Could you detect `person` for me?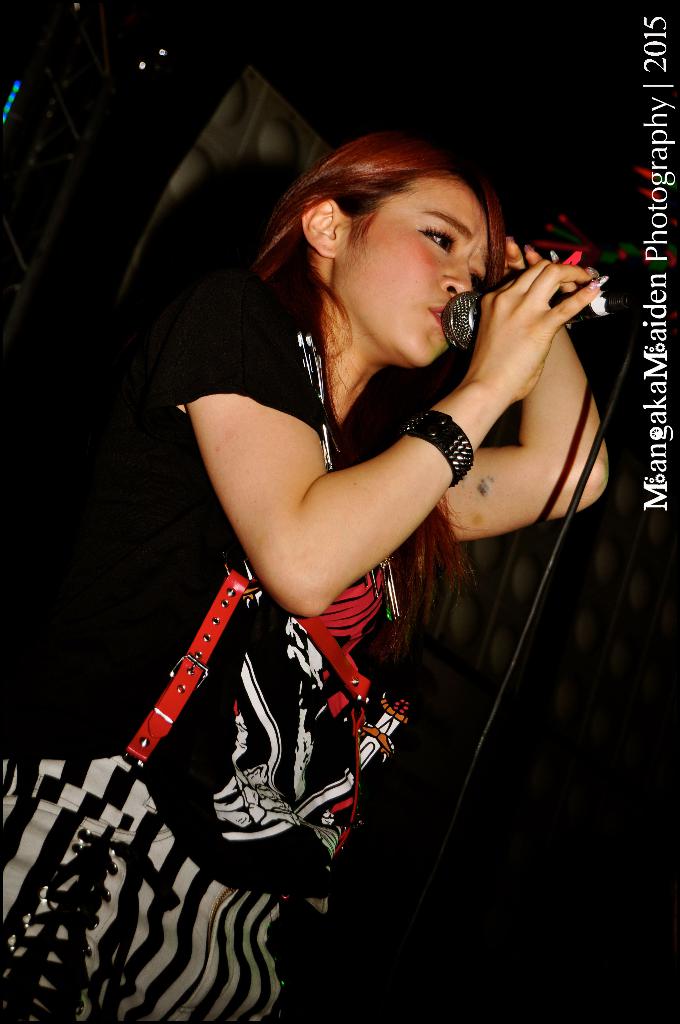
Detection result: BBox(114, 129, 574, 947).
